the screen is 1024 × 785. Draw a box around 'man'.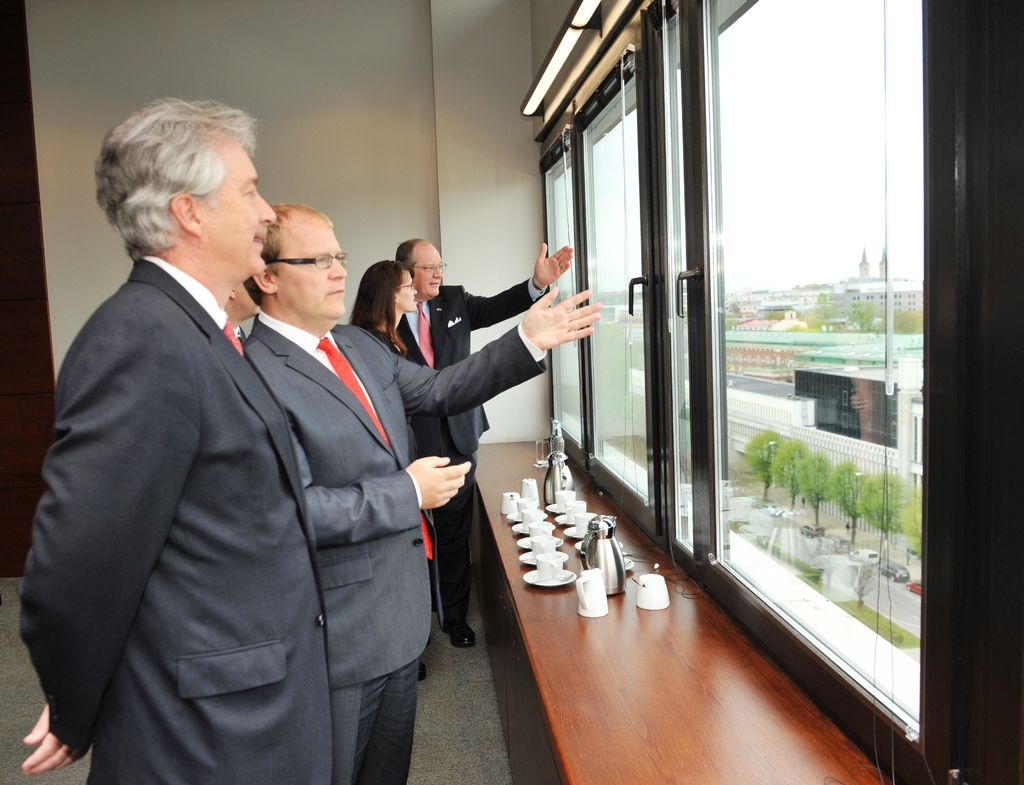
(left=14, top=93, right=337, bottom=782).
